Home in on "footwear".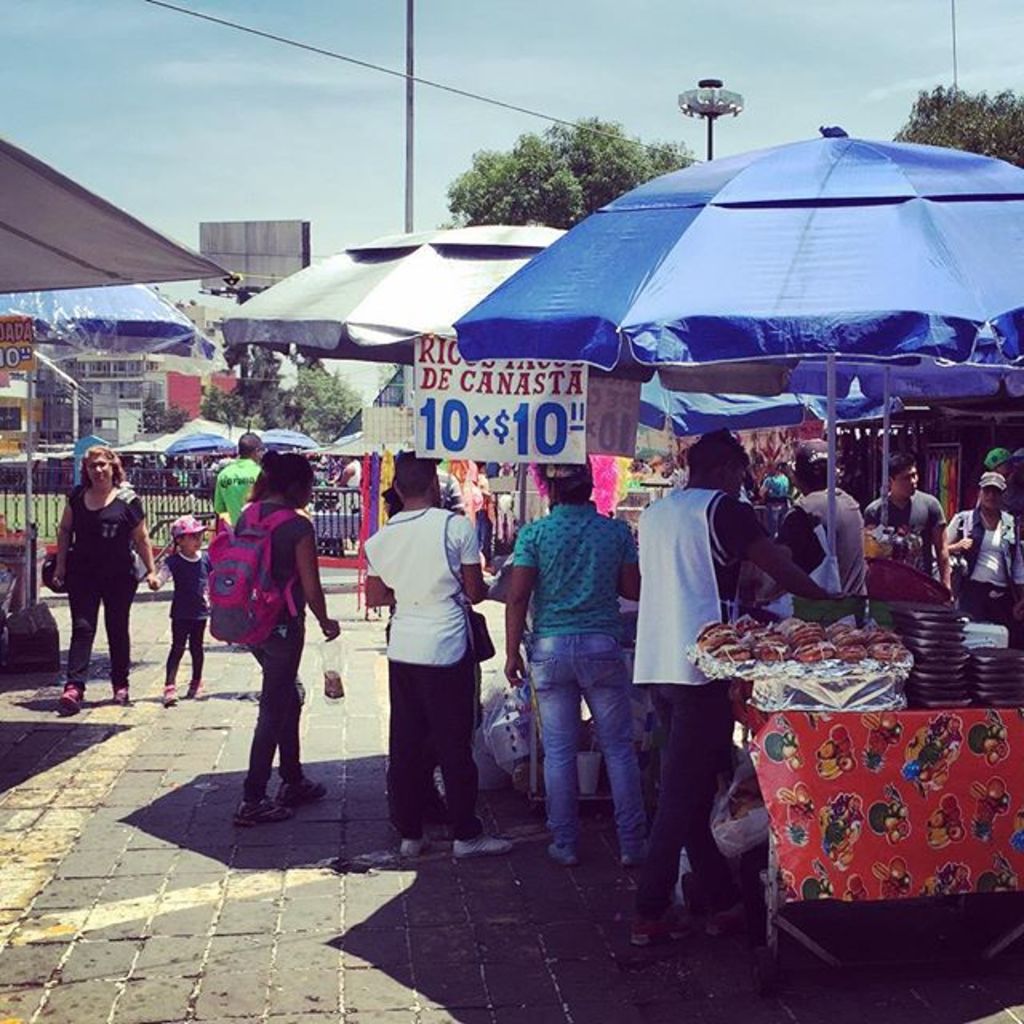
Homed in at (397,838,434,859).
